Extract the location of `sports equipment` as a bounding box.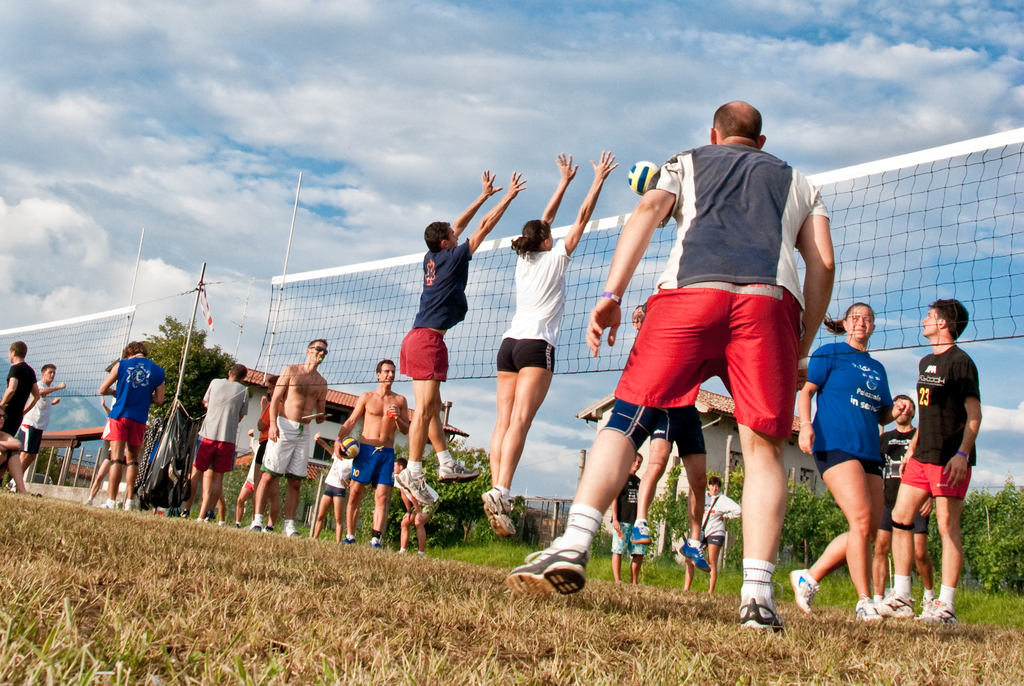
region(917, 601, 957, 630).
